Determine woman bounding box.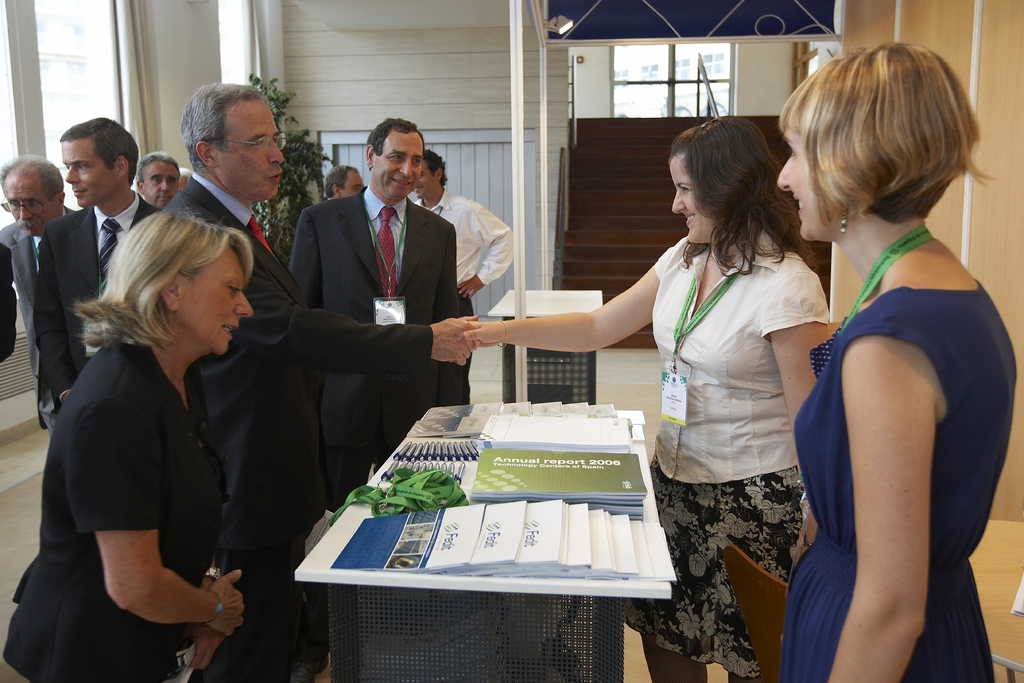
Determined: 38, 171, 288, 682.
